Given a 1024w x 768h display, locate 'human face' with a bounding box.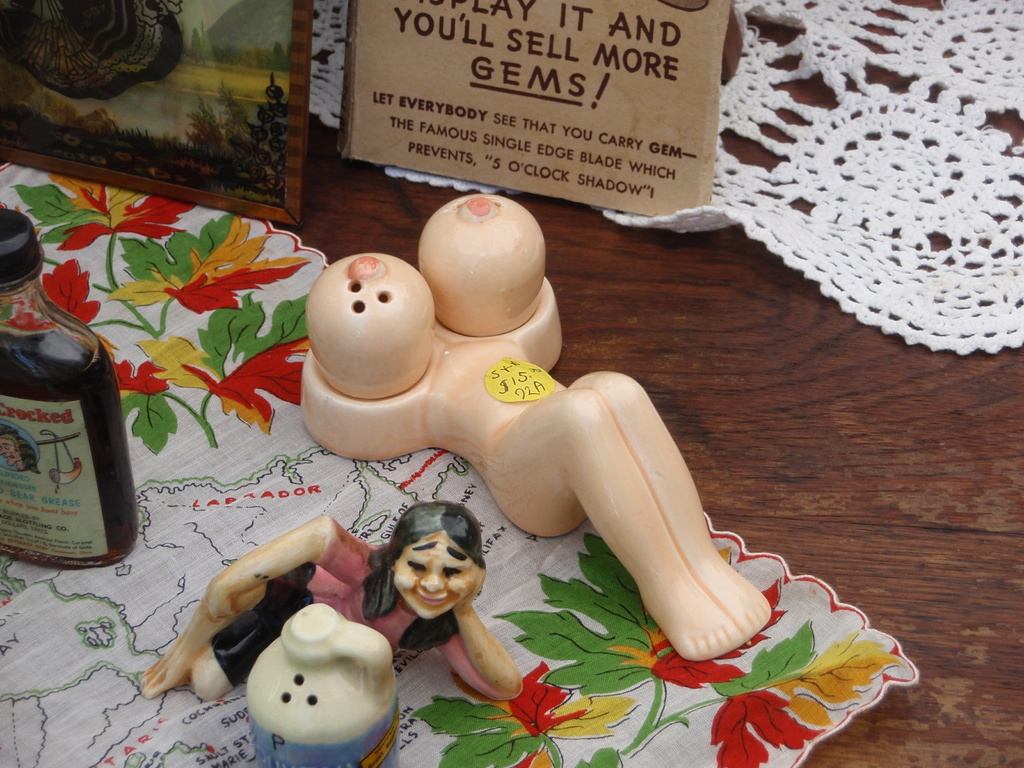
Located: (395,525,477,623).
